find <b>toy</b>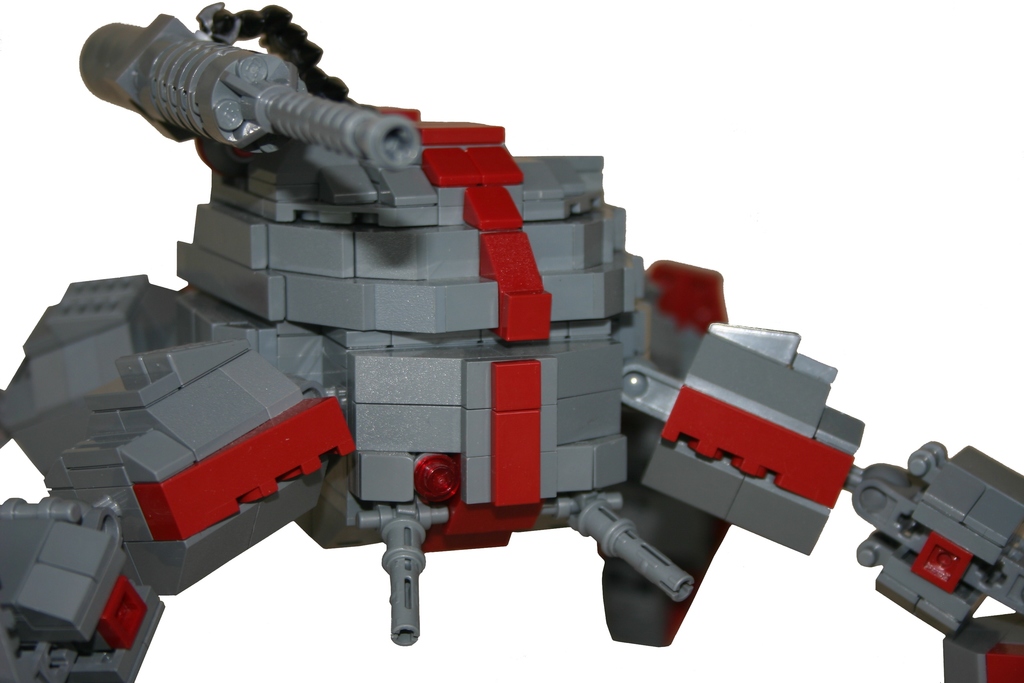
0 1 1023 682
